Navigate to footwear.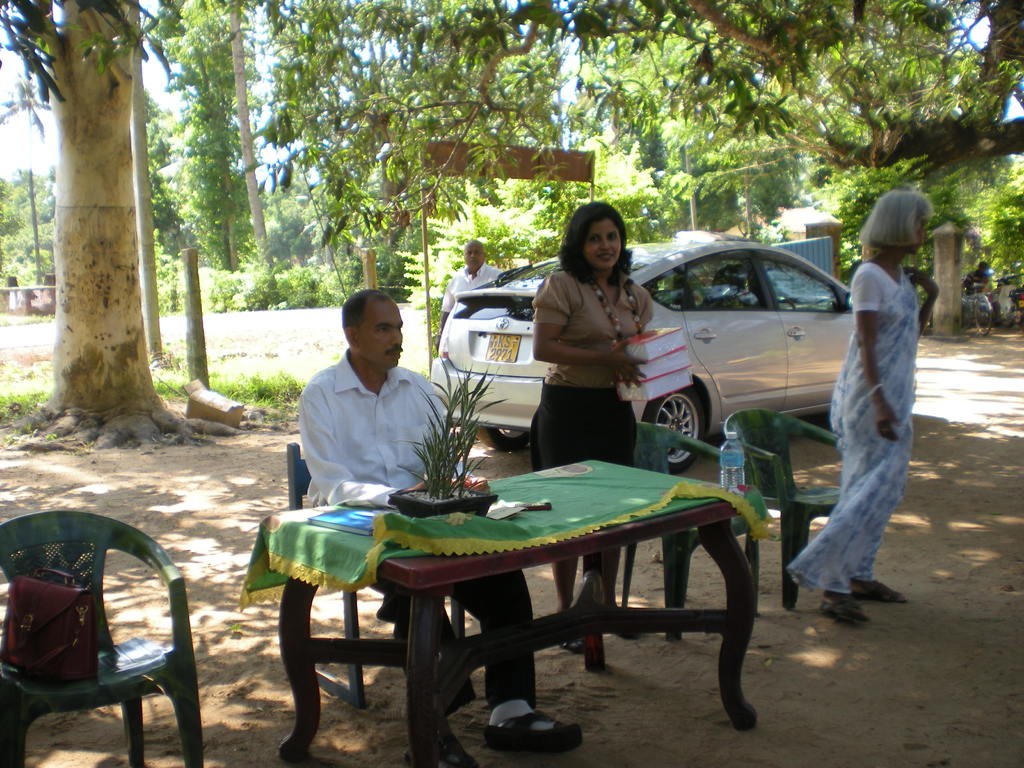
Navigation target: <bbox>486, 710, 584, 760</bbox>.
